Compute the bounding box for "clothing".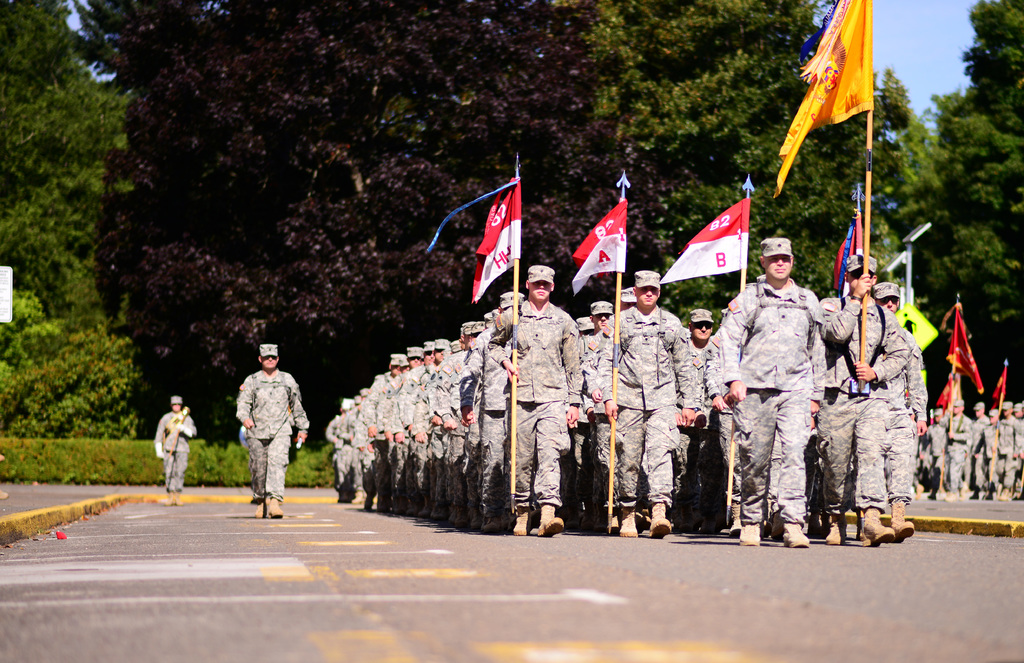
l=607, t=304, r=680, b=516.
